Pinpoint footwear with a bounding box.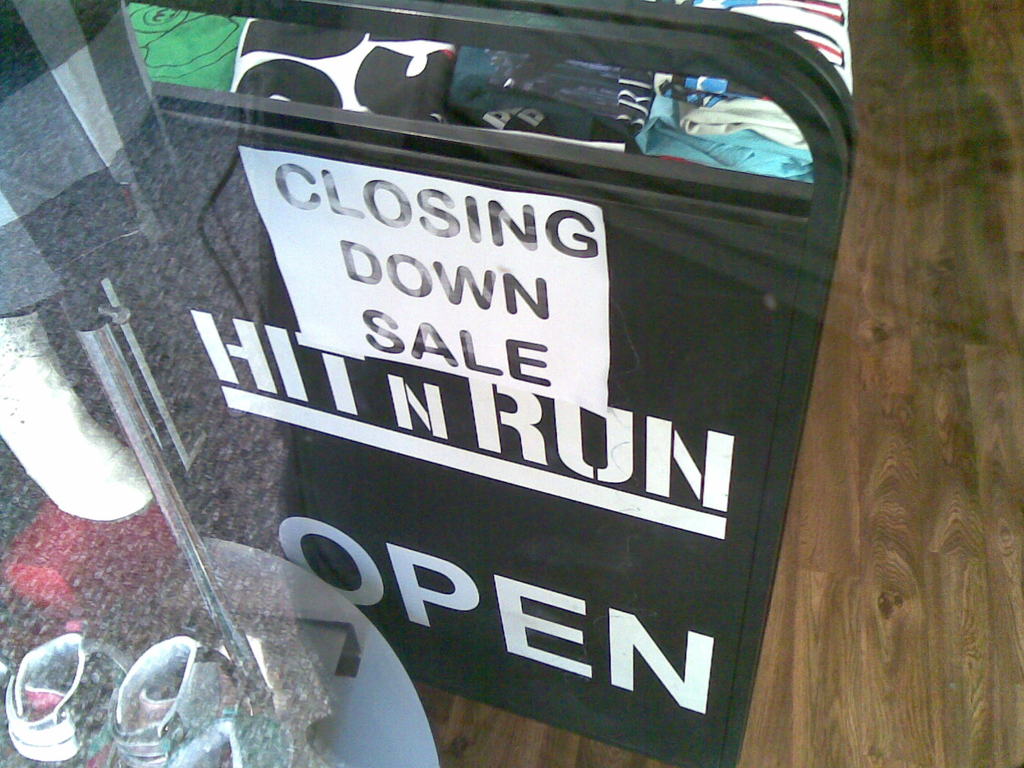
104 638 297 767.
